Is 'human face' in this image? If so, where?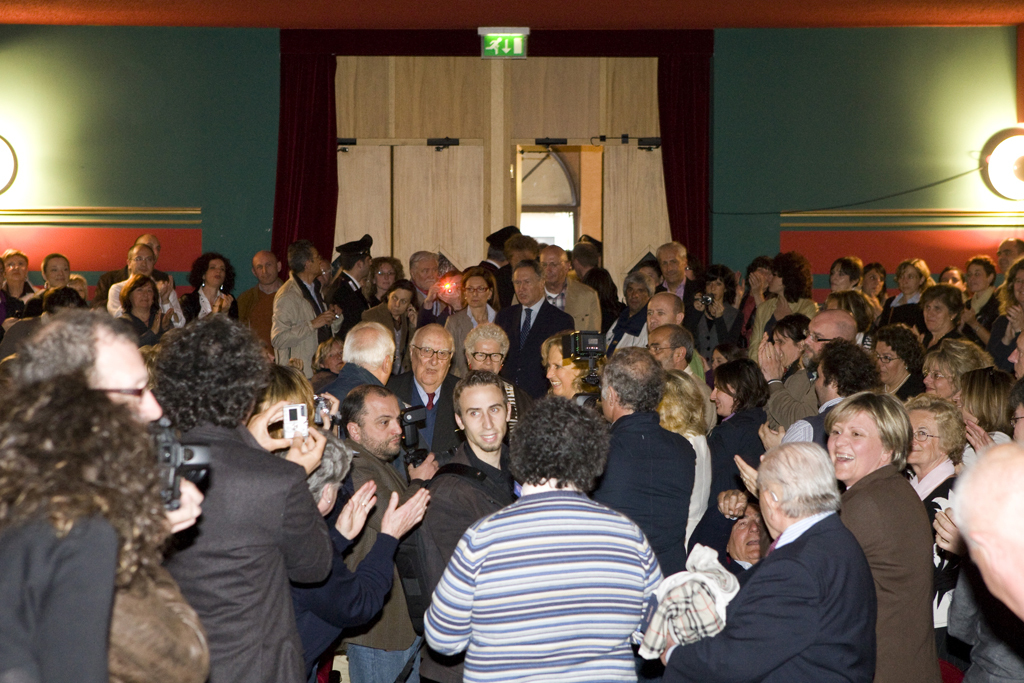
Yes, at [left=873, top=340, right=905, bottom=380].
